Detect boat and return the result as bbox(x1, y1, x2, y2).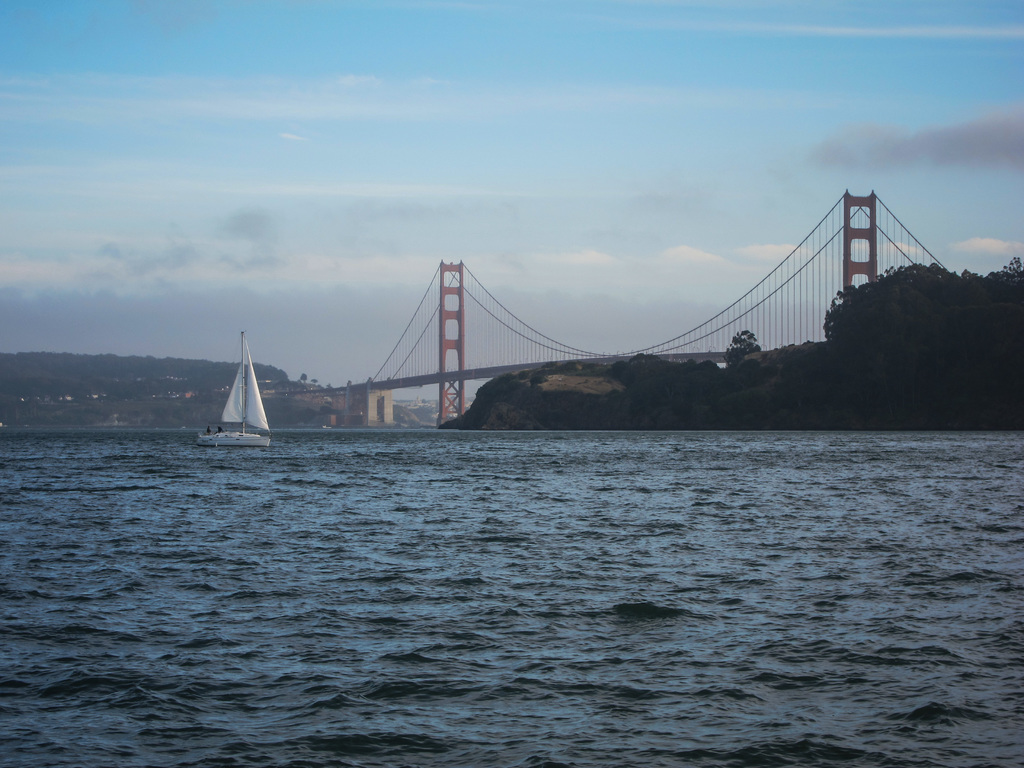
bbox(196, 337, 280, 460).
